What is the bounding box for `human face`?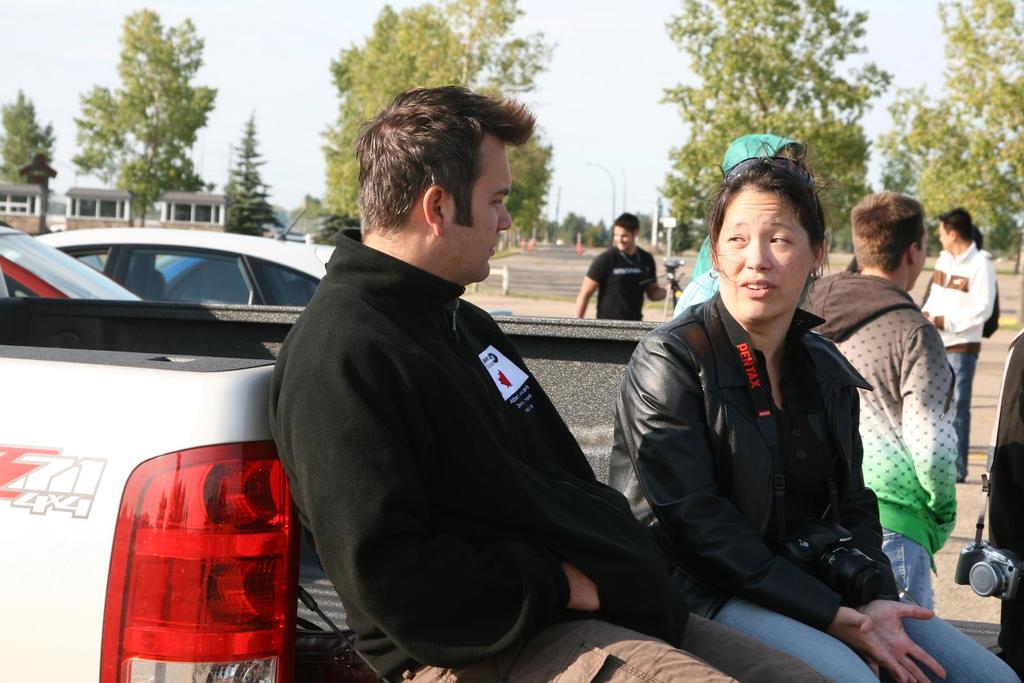
<box>716,171,801,322</box>.
